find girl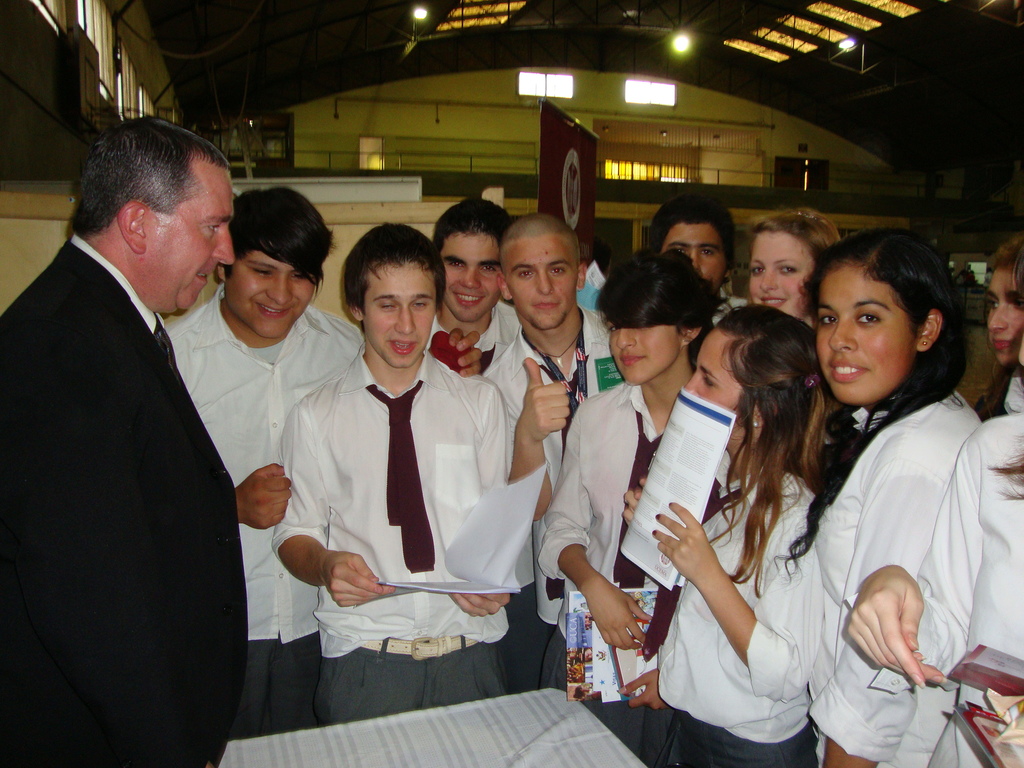
(left=623, top=306, right=815, bottom=767)
